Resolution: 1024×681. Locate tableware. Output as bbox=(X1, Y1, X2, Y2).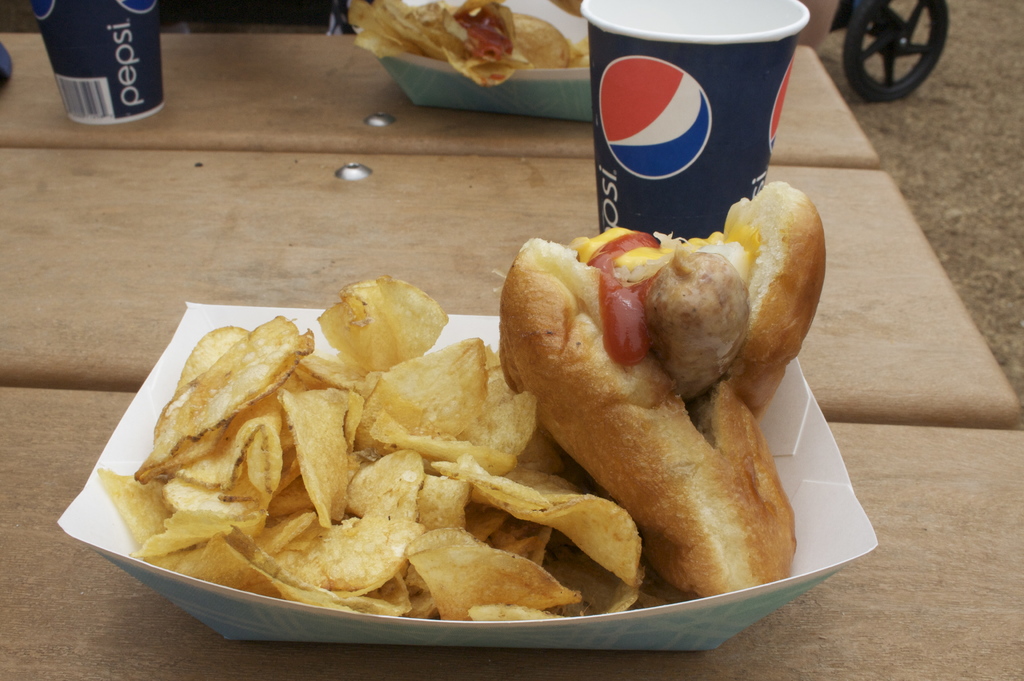
bbox=(52, 174, 890, 660).
